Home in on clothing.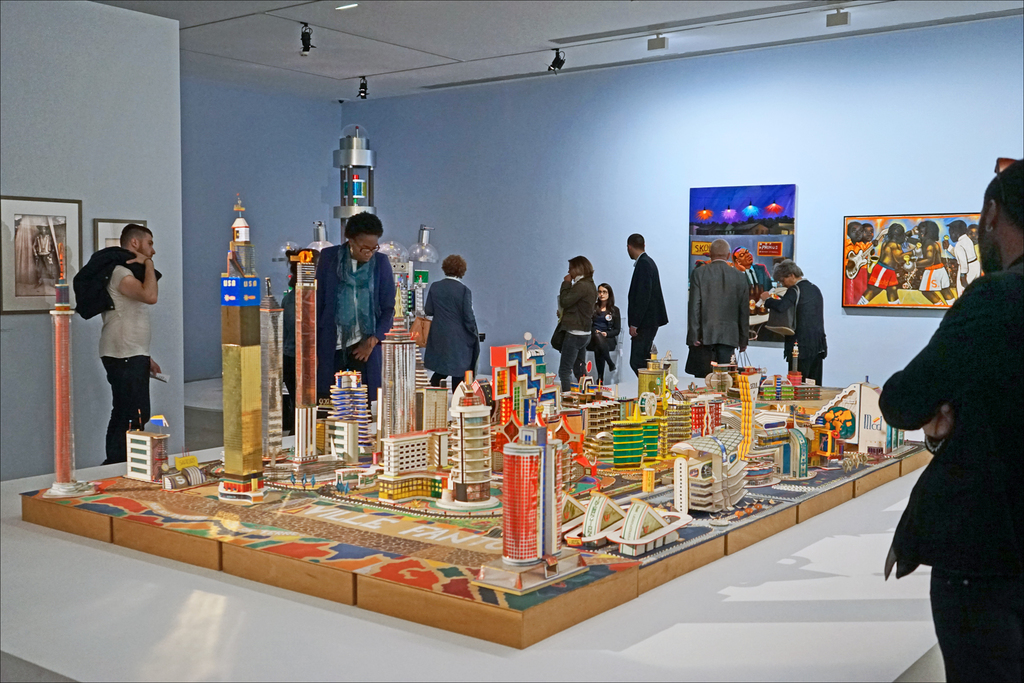
Homed in at [left=630, top=248, right=664, bottom=375].
